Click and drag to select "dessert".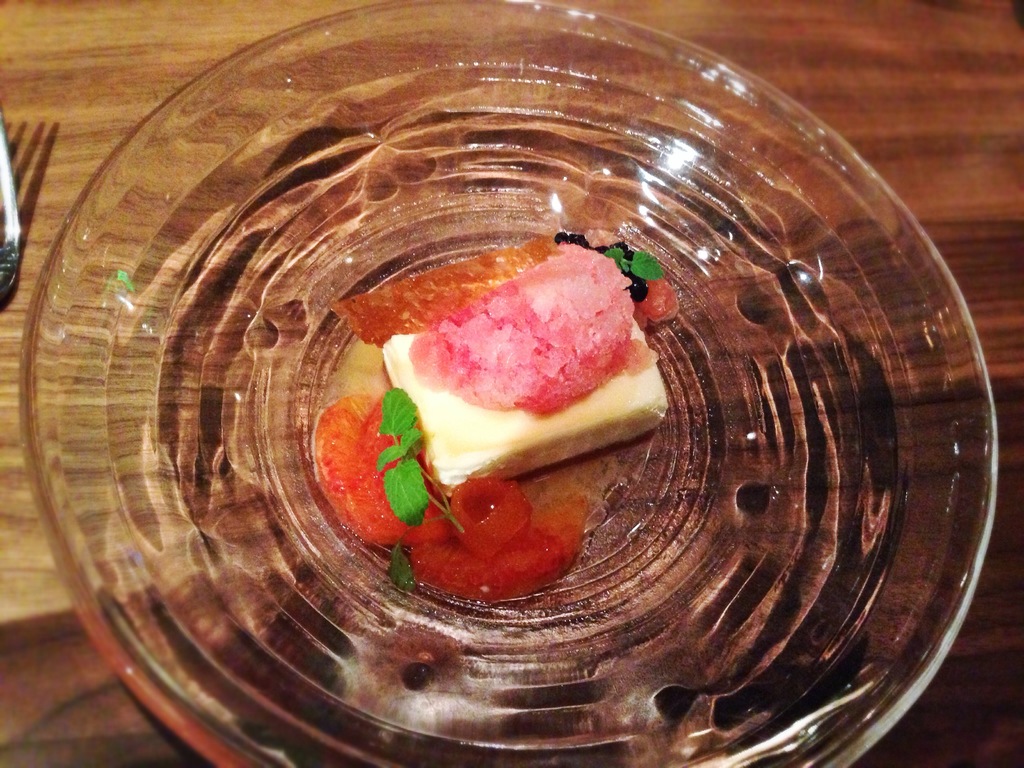
Selection: 326, 237, 671, 509.
